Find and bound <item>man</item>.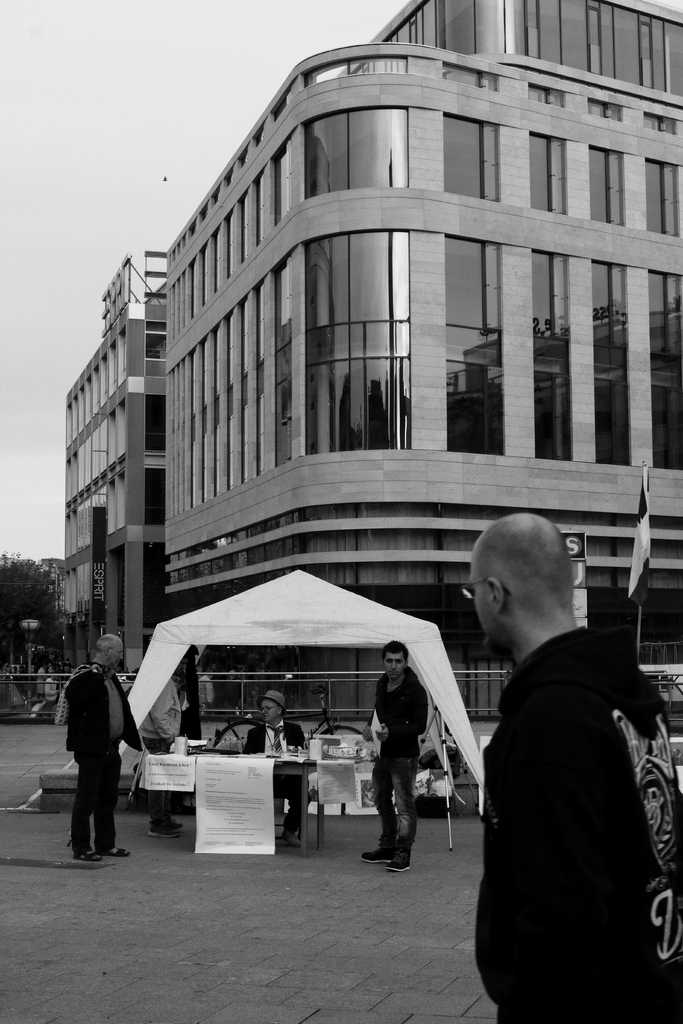
Bound: detection(239, 689, 305, 849).
